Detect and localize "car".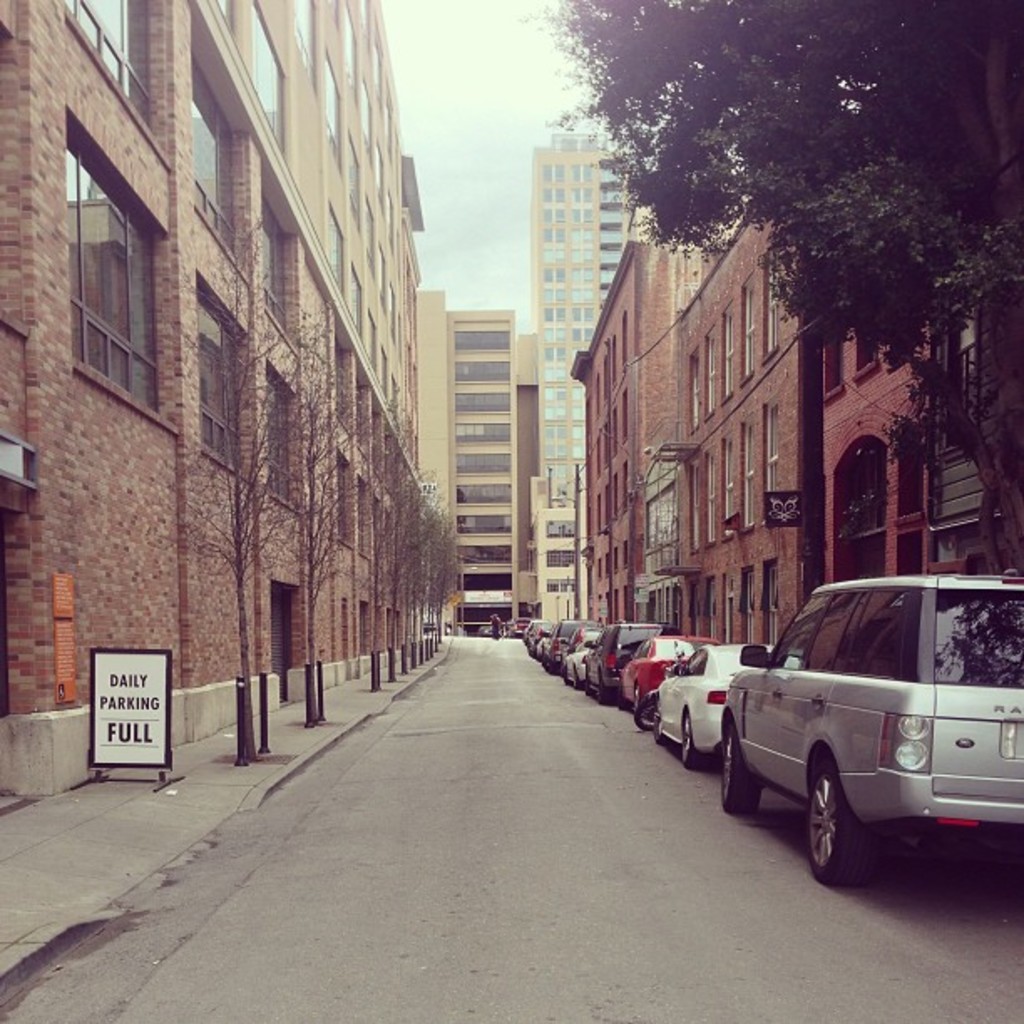
Localized at bbox(617, 637, 713, 709).
